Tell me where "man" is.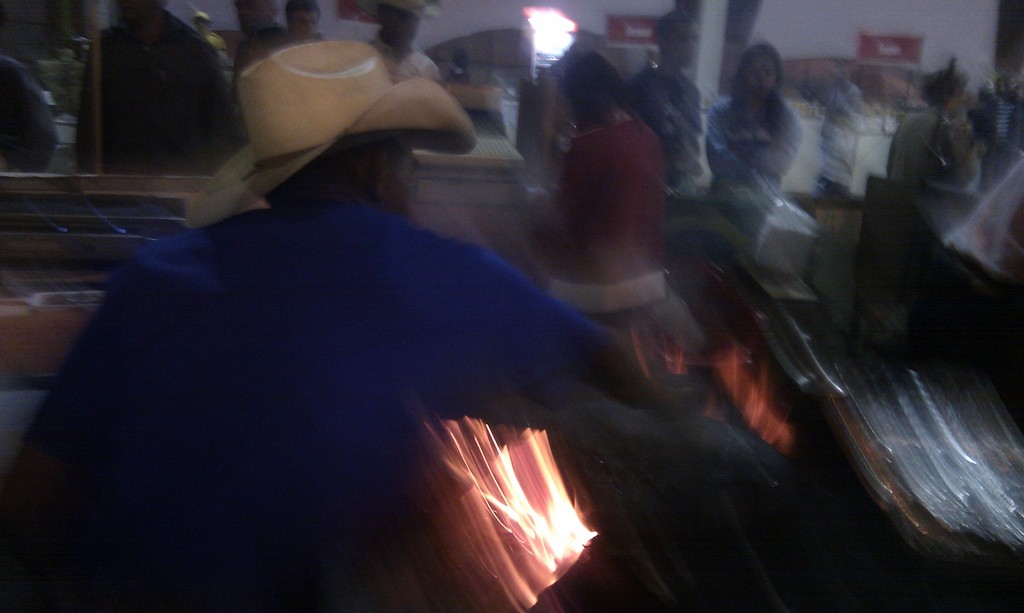
"man" is at [x1=371, y1=0, x2=444, y2=82].
